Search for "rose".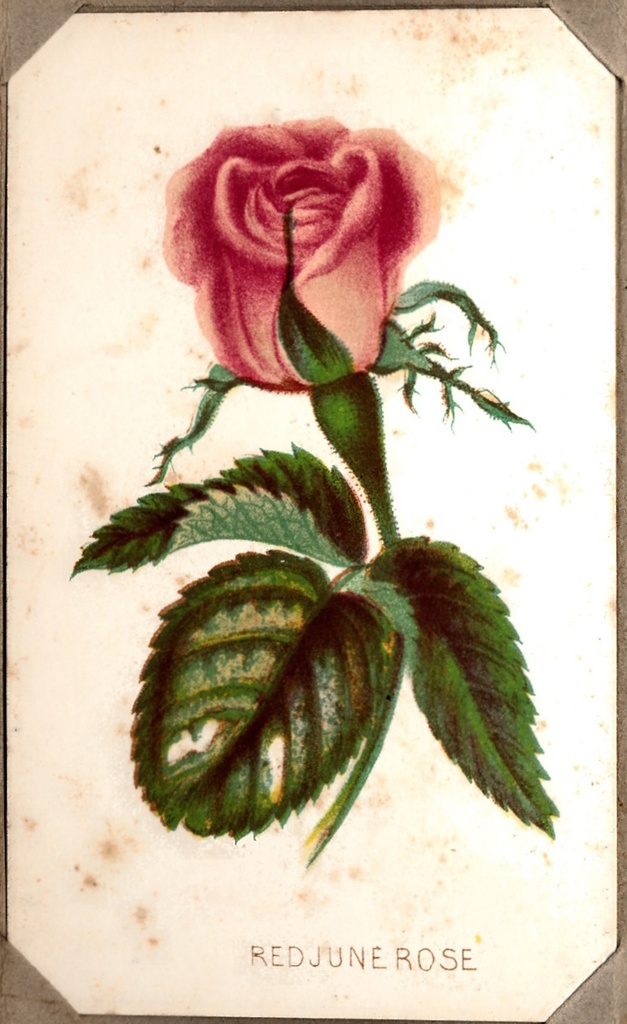
Found at region(161, 113, 445, 390).
